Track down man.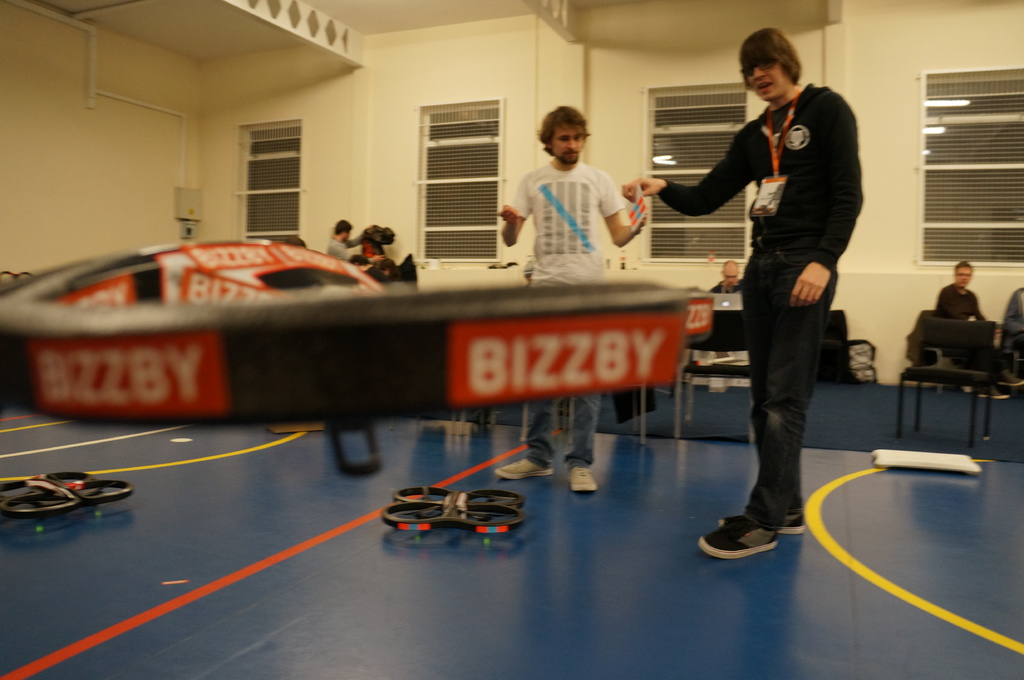
Tracked to bbox=(708, 255, 742, 297).
